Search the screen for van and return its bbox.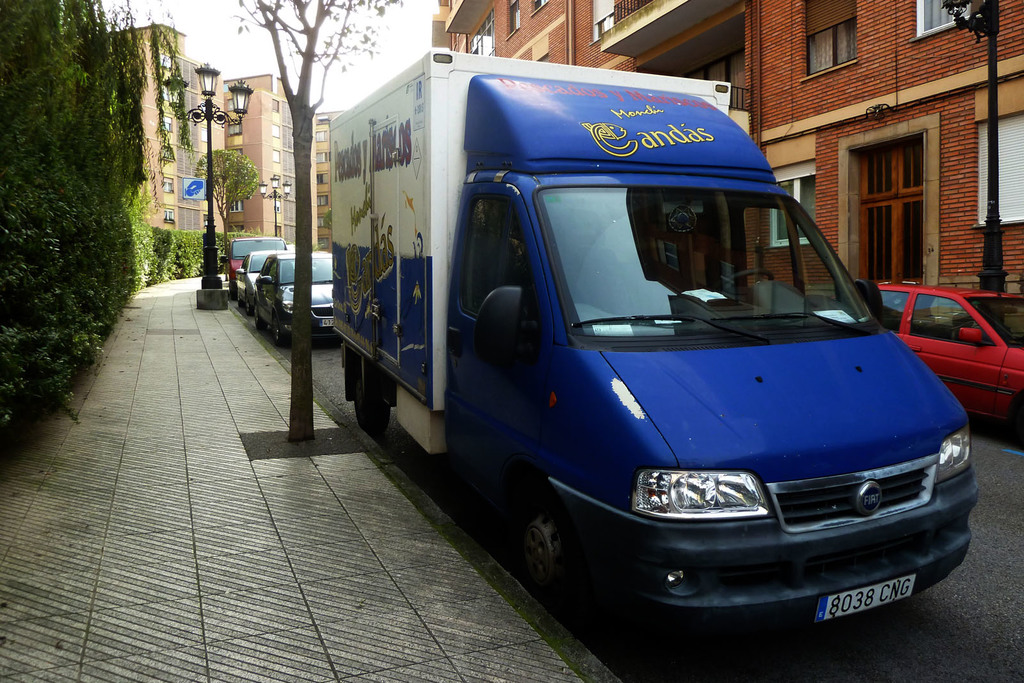
Found: 218,237,289,301.
